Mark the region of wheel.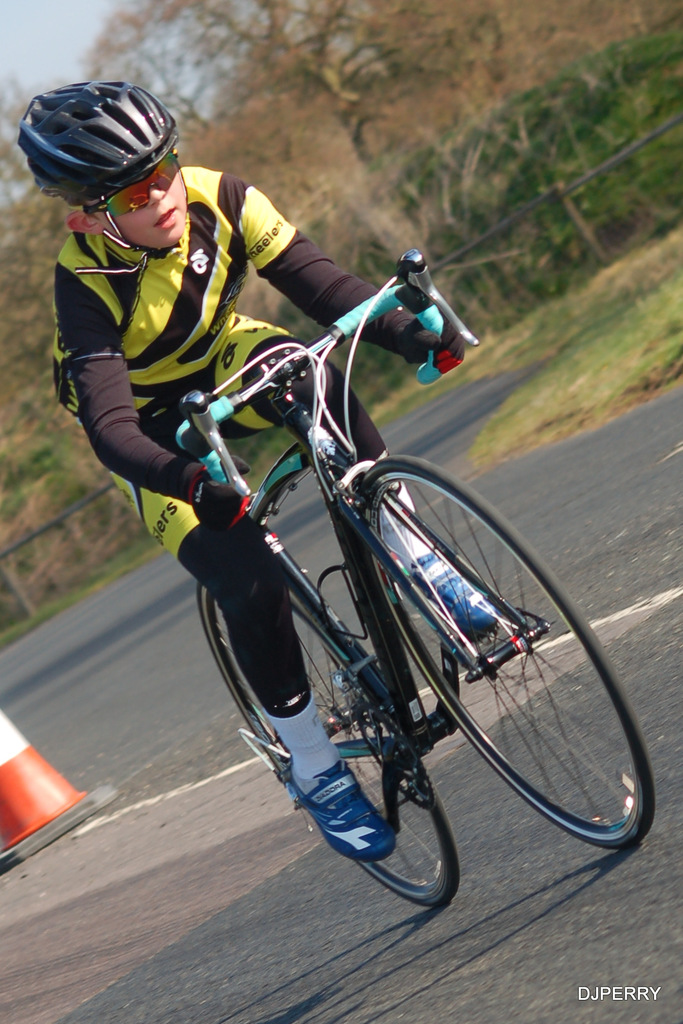
Region: Rect(200, 582, 459, 909).
